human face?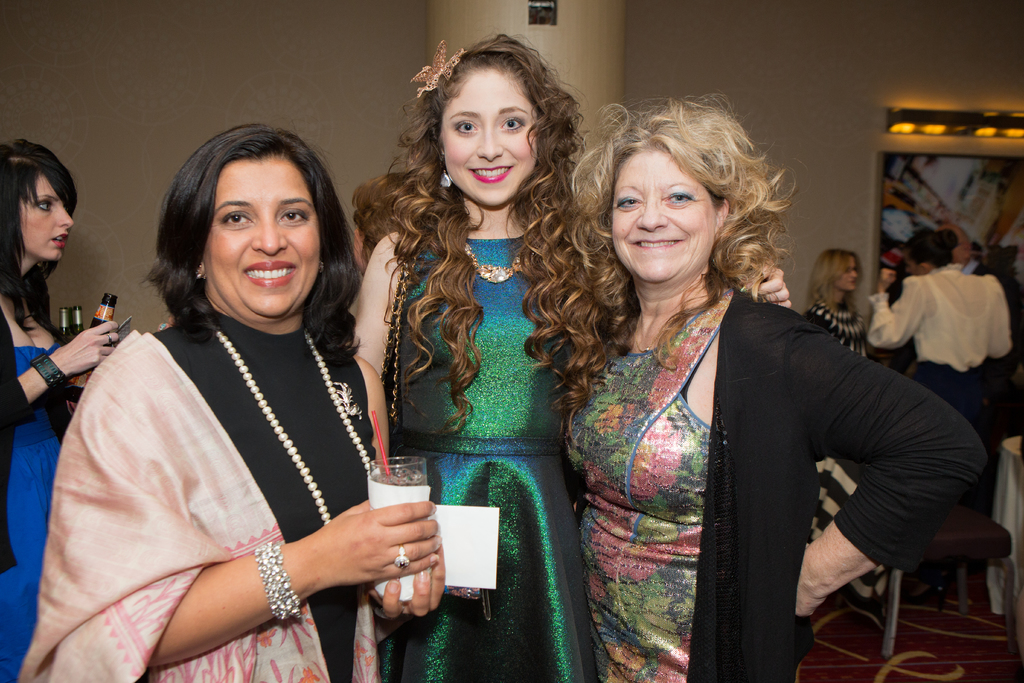
<box>204,159,321,324</box>
